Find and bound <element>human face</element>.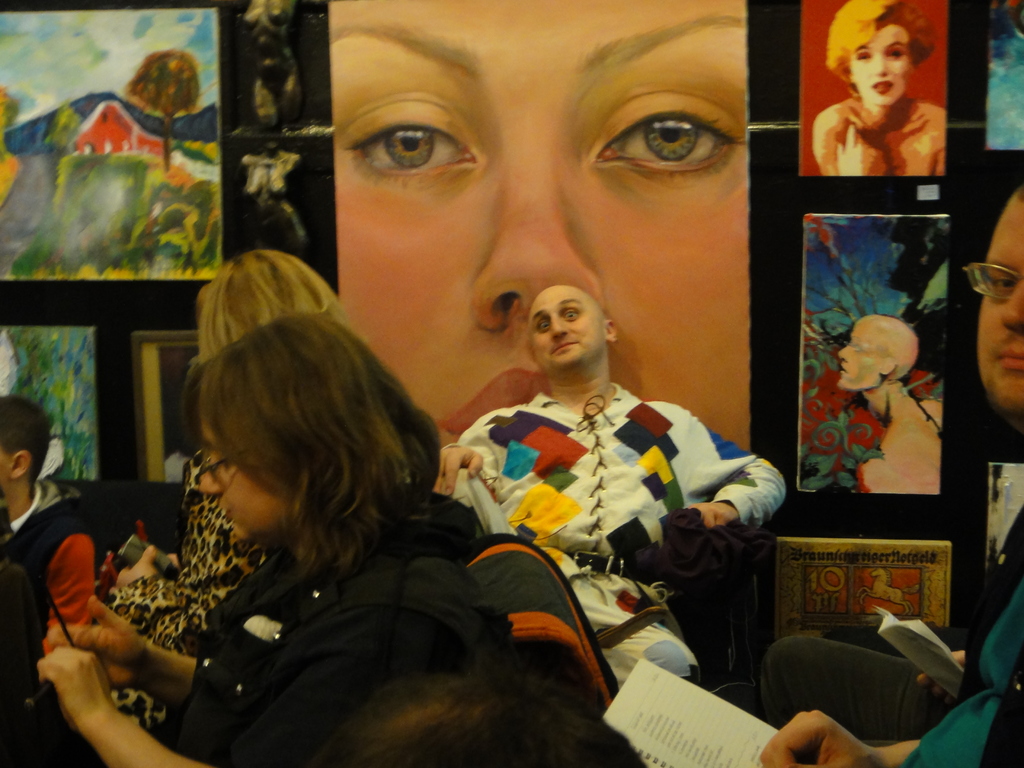
Bound: [x1=334, y1=0, x2=747, y2=456].
